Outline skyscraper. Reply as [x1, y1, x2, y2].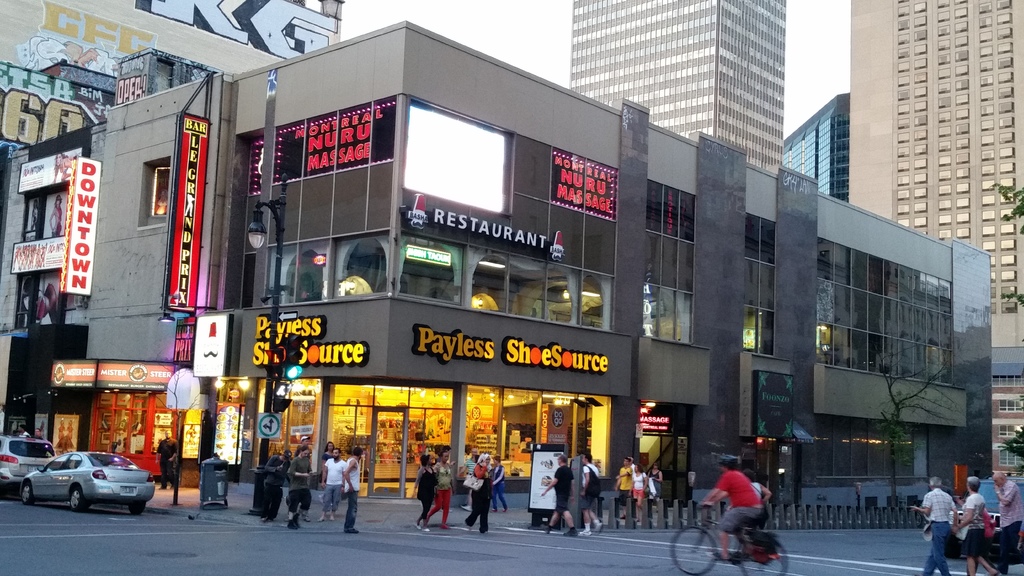
[561, 4, 838, 188].
